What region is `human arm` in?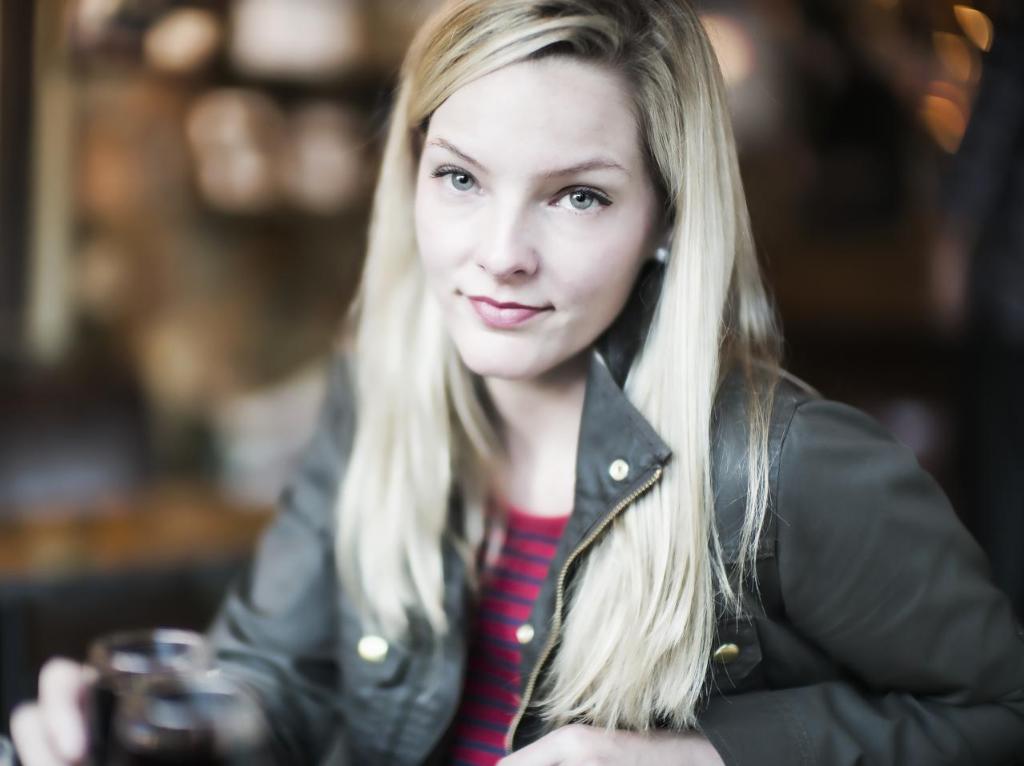
{"x1": 496, "y1": 400, "x2": 1023, "y2": 765}.
